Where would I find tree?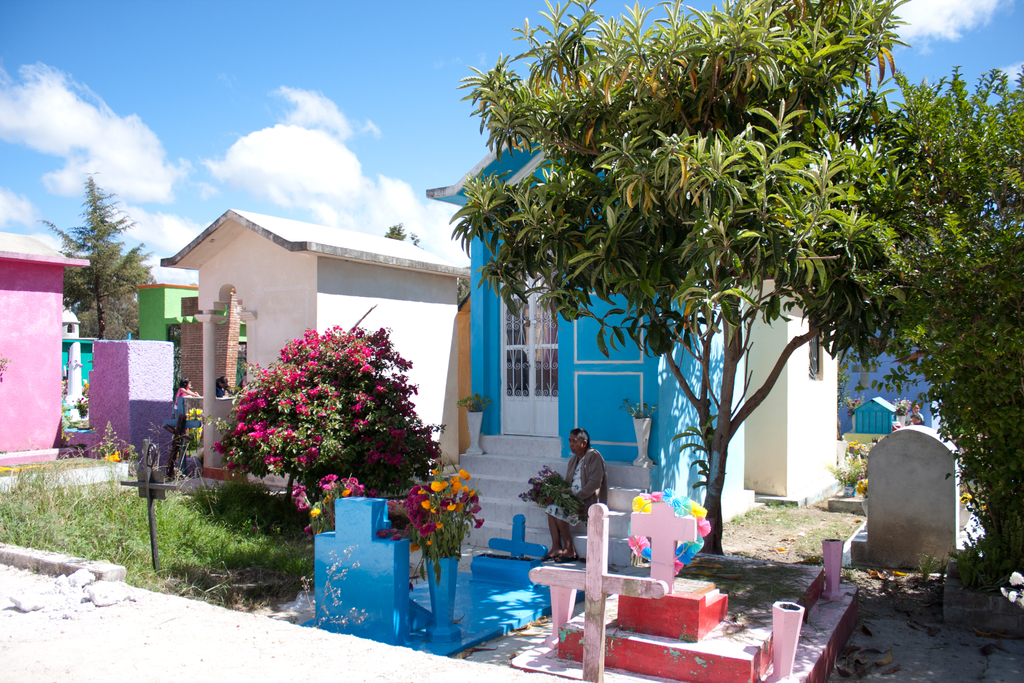
At <box>840,73,1023,582</box>.
